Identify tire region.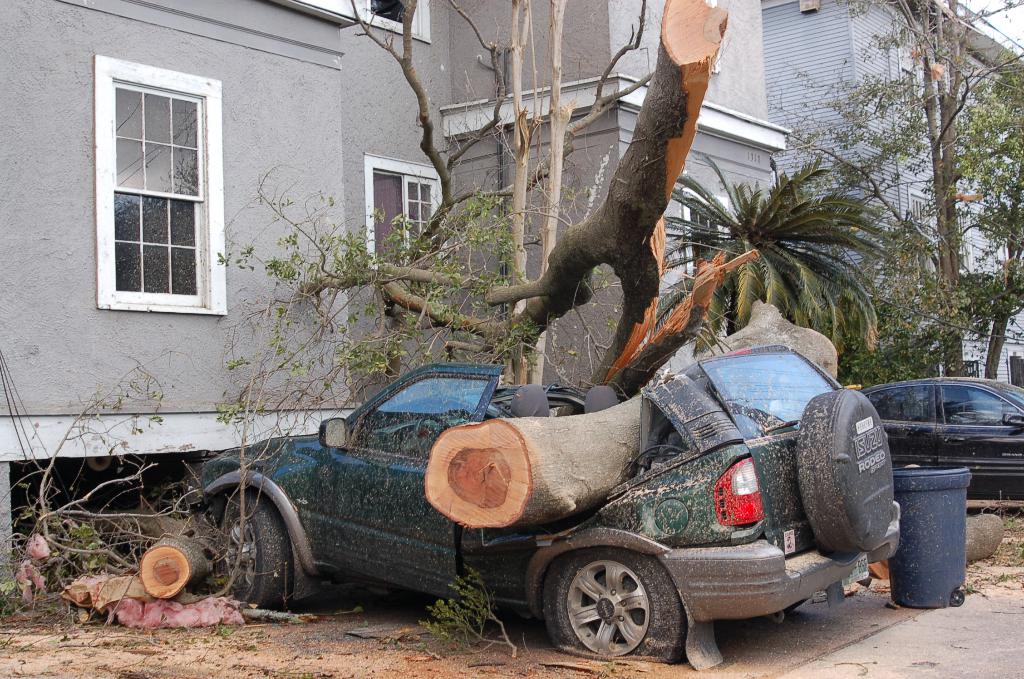
Region: <bbox>537, 543, 694, 661</bbox>.
